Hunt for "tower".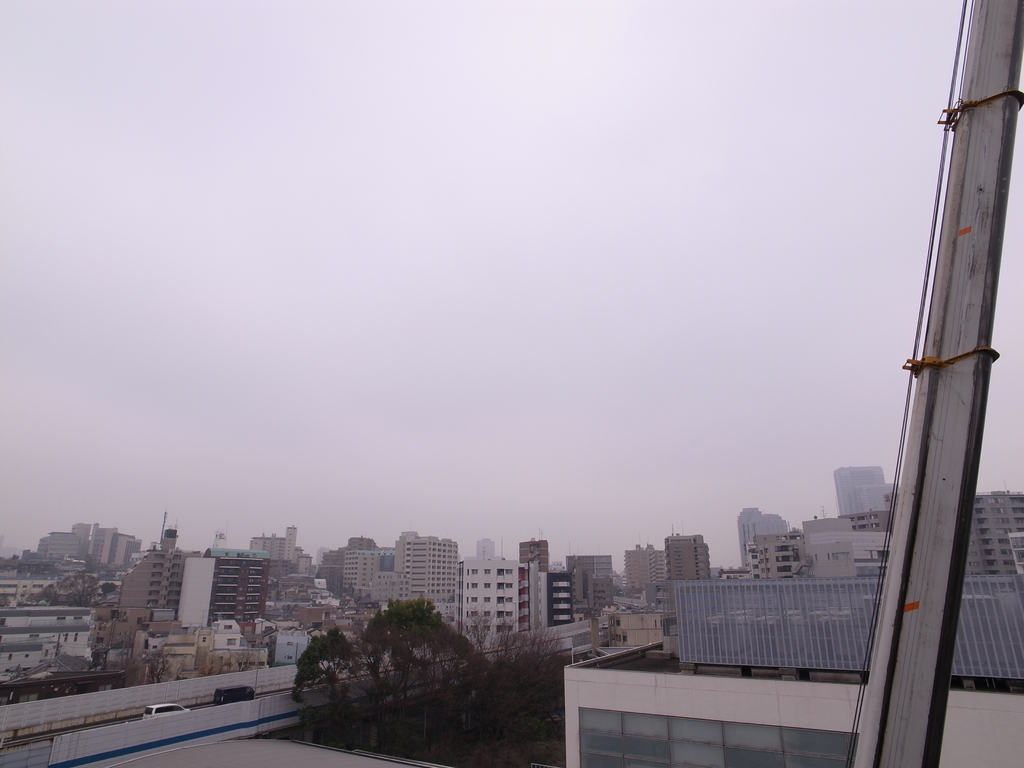
Hunted down at 543:566:575:623.
